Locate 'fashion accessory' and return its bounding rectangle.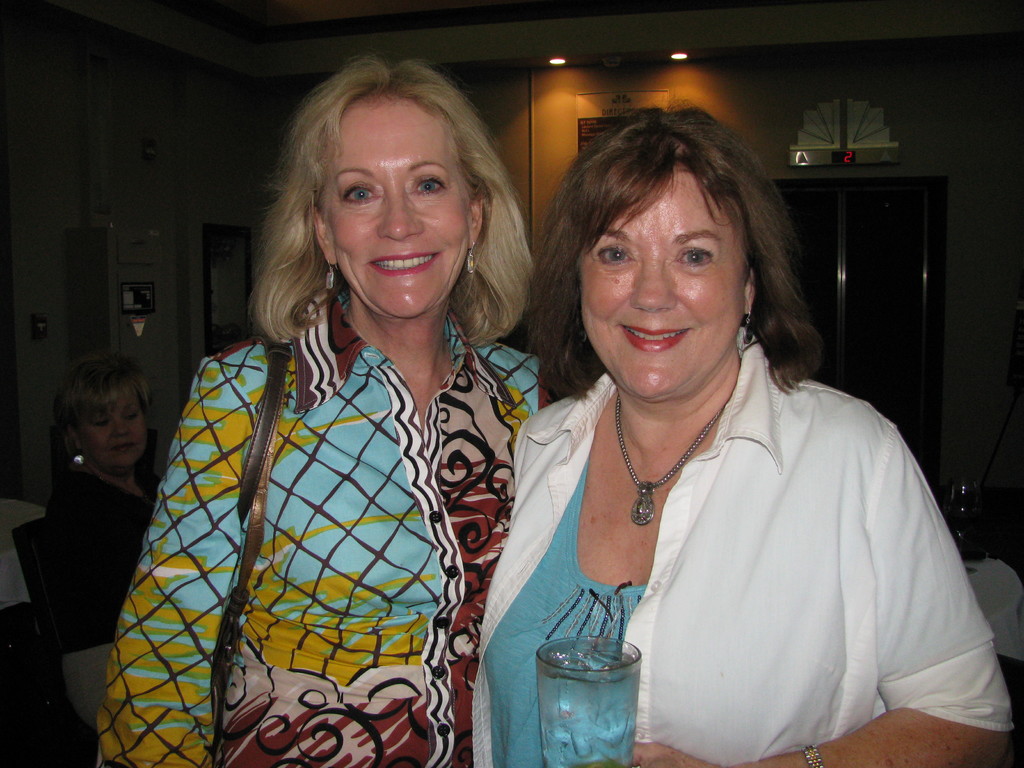
pyautogui.locateOnScreen(326, 260, 341, 291).
